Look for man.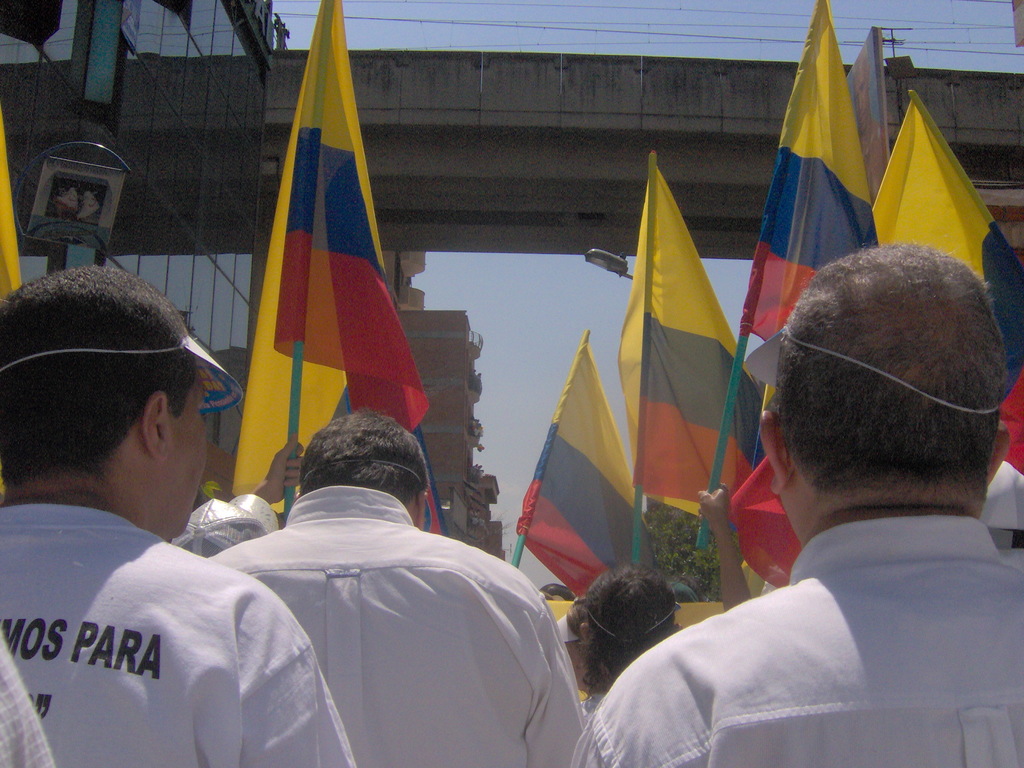
Found: x1=568 y1=242 x2=1023 y2=767.
